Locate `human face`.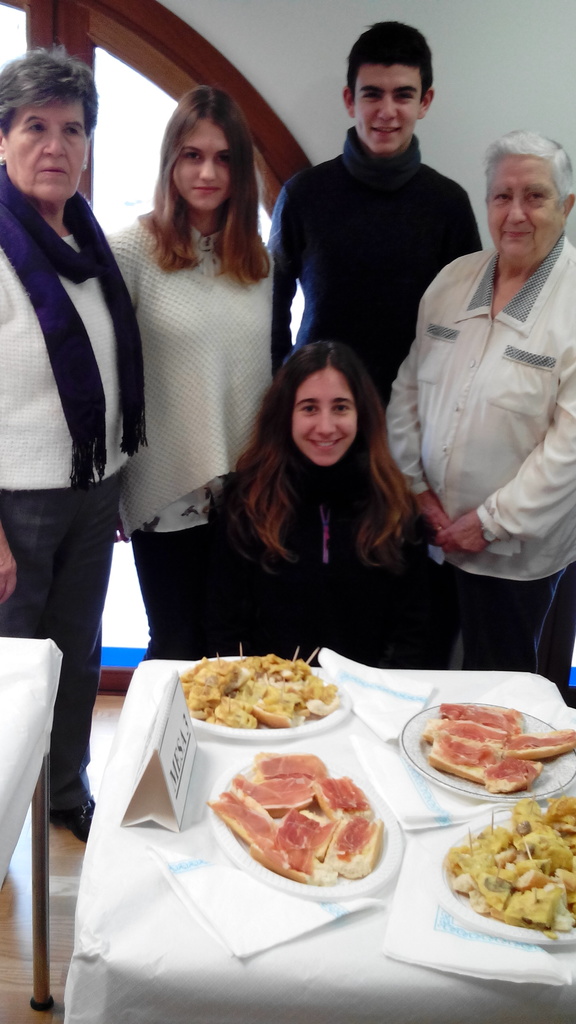
Bounding box: Rect(6, 99, 86, 200).
